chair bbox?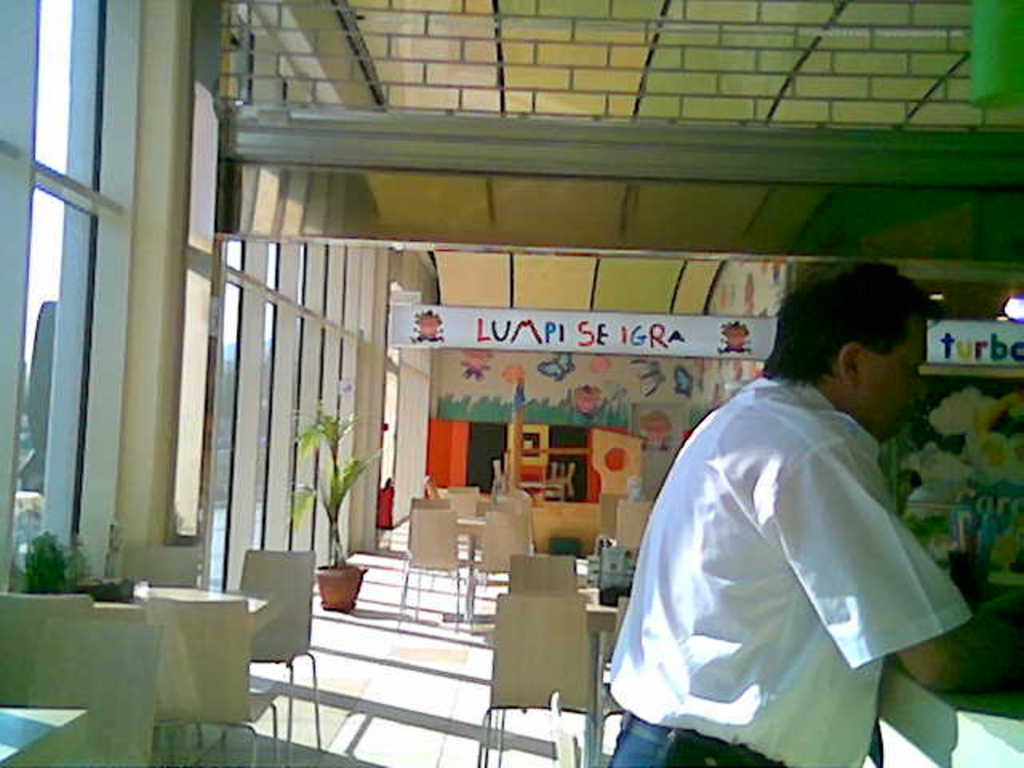
select_region(398, 493, 451, 595)
